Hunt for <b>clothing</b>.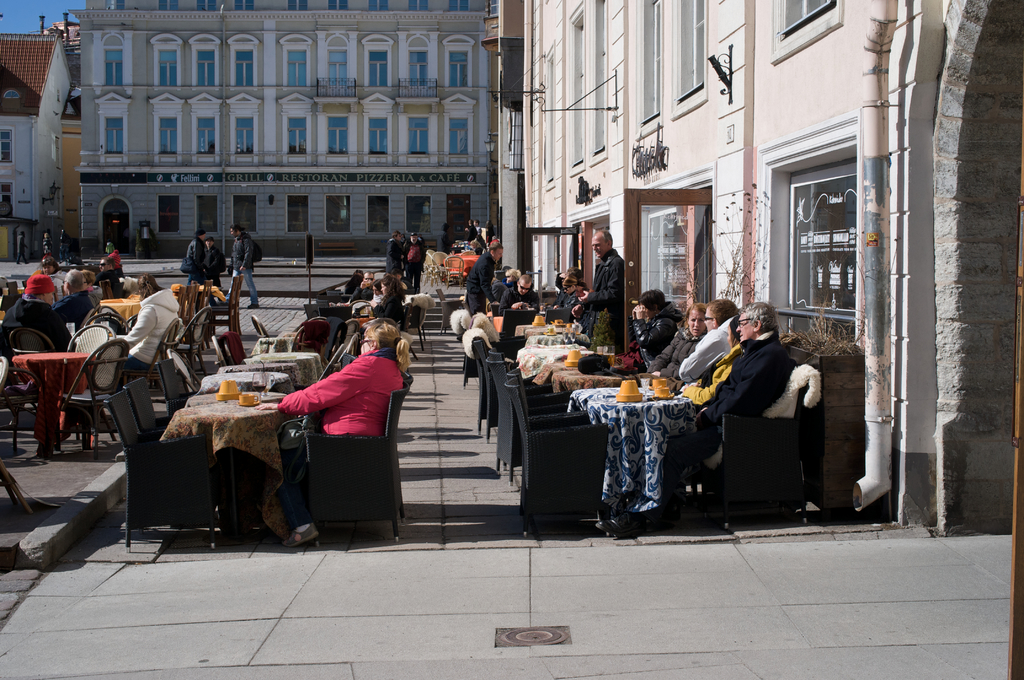
Hunted down at 387:238:400:269.
